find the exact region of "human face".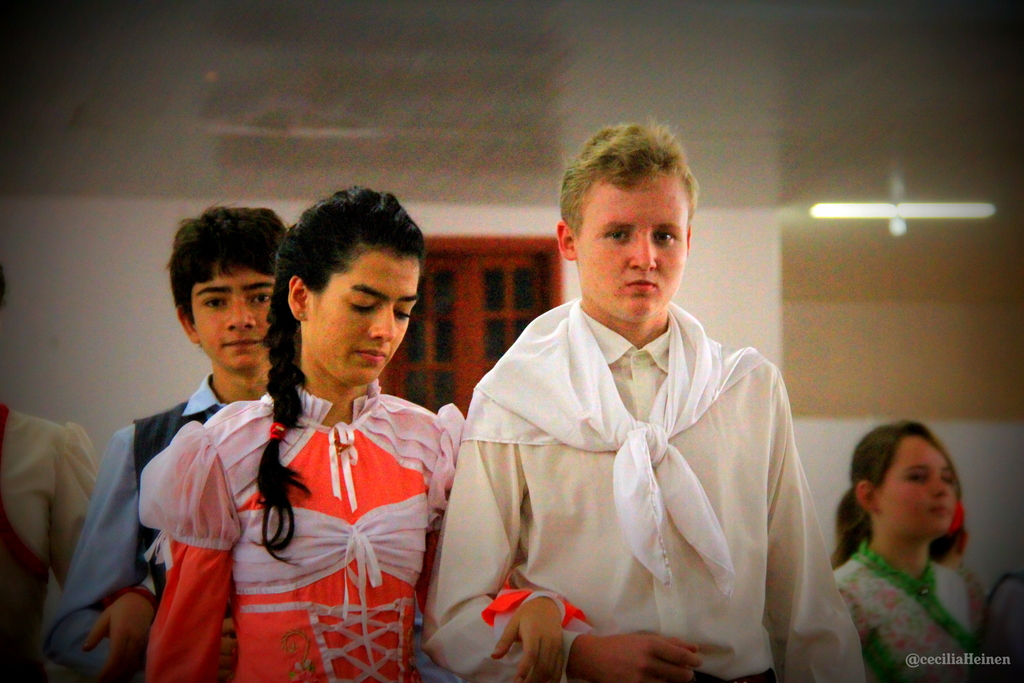
Exact region: (left=195, top=260, right=268, bottom=373).
